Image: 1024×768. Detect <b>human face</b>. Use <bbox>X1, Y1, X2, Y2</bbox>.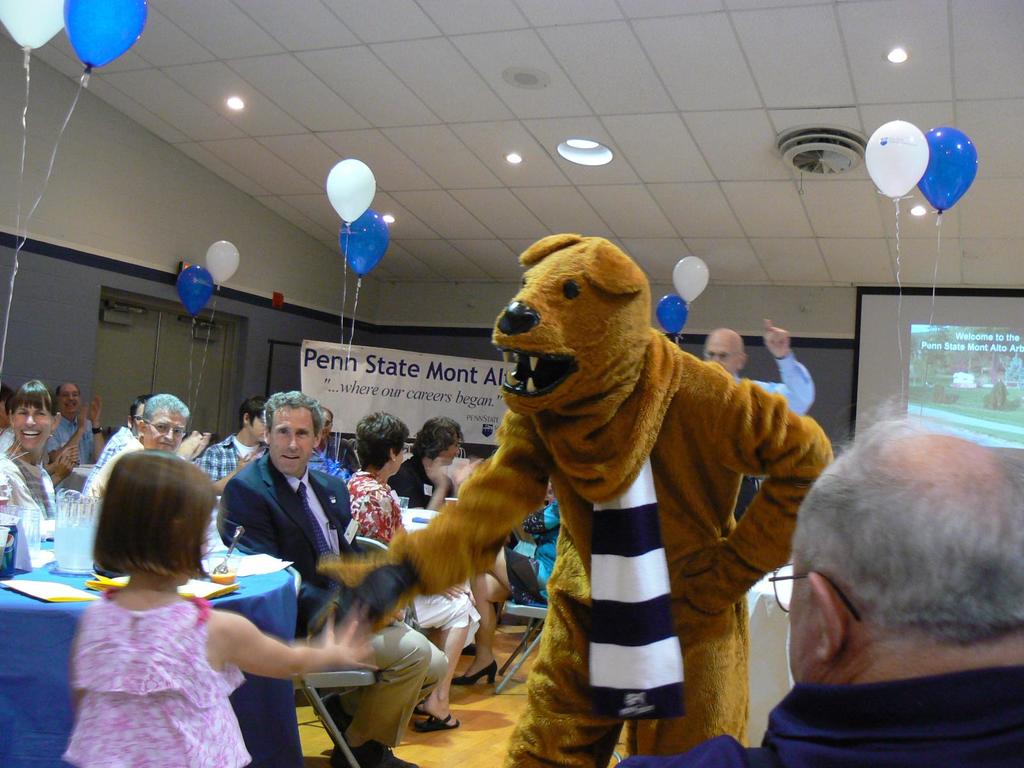
<bbox>321, 410, 332, 439</bbox>.
